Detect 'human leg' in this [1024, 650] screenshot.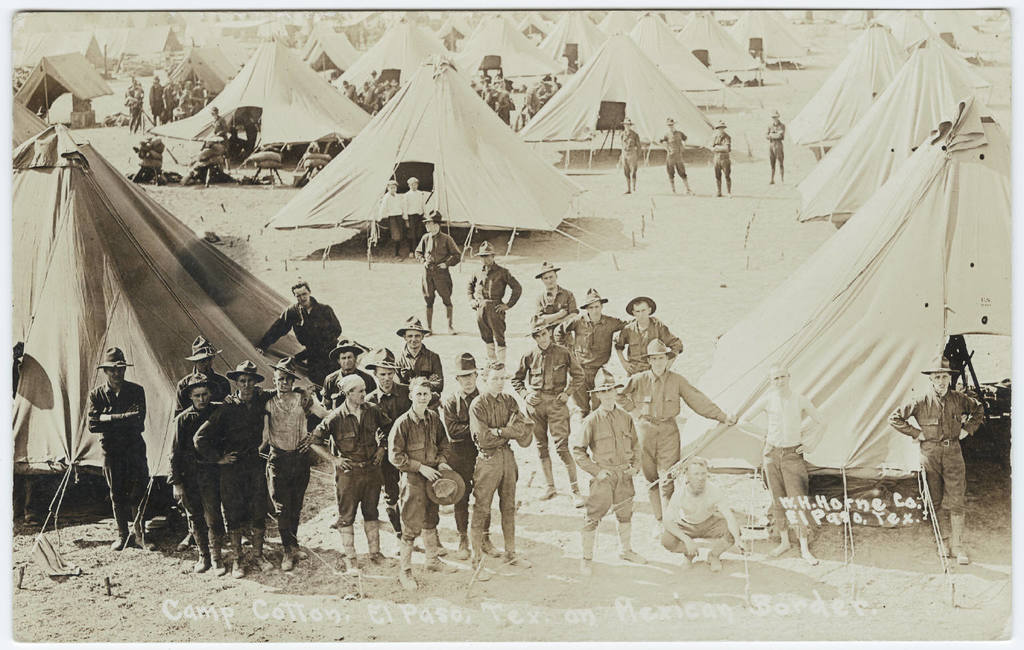
Detection: x1=947 y1=441 x2=964 y2=562.
